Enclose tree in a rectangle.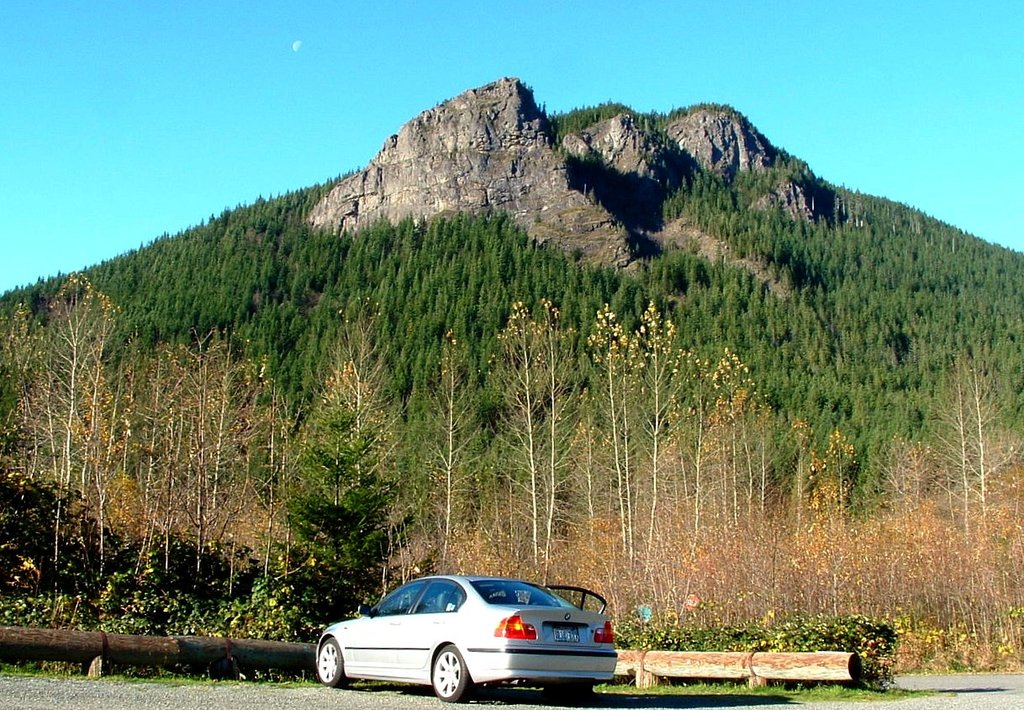
detection(156, 313, 219, 570).
